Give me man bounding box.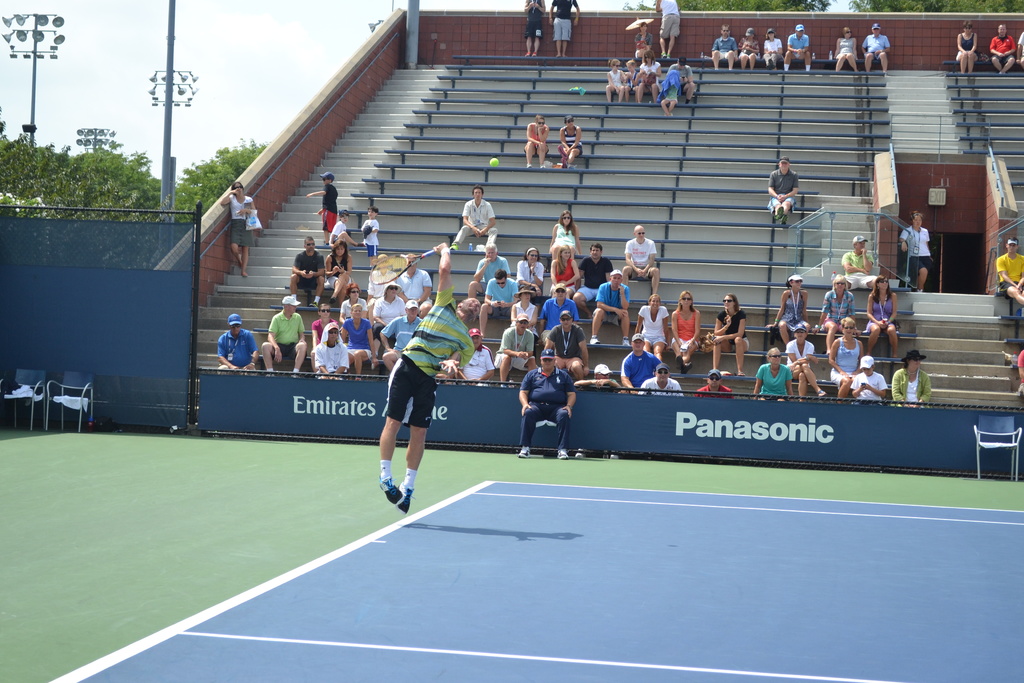
BBox(653, 0, 680, 60).
